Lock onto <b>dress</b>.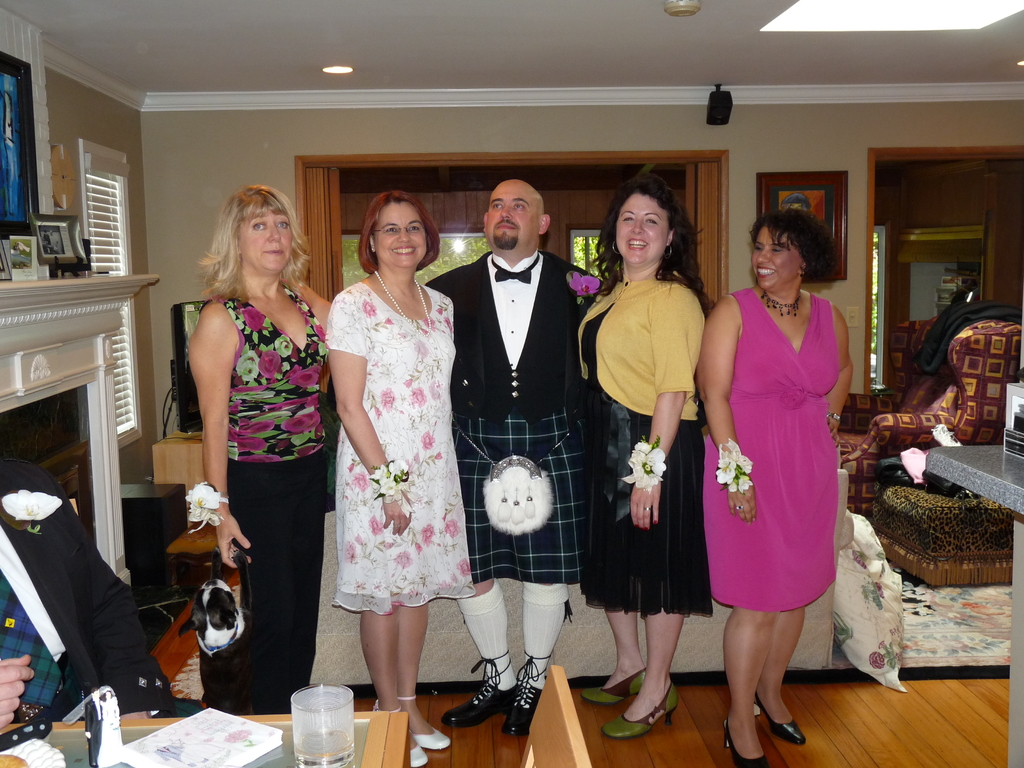
Locked: Rect(323, 280, 474, 612).
